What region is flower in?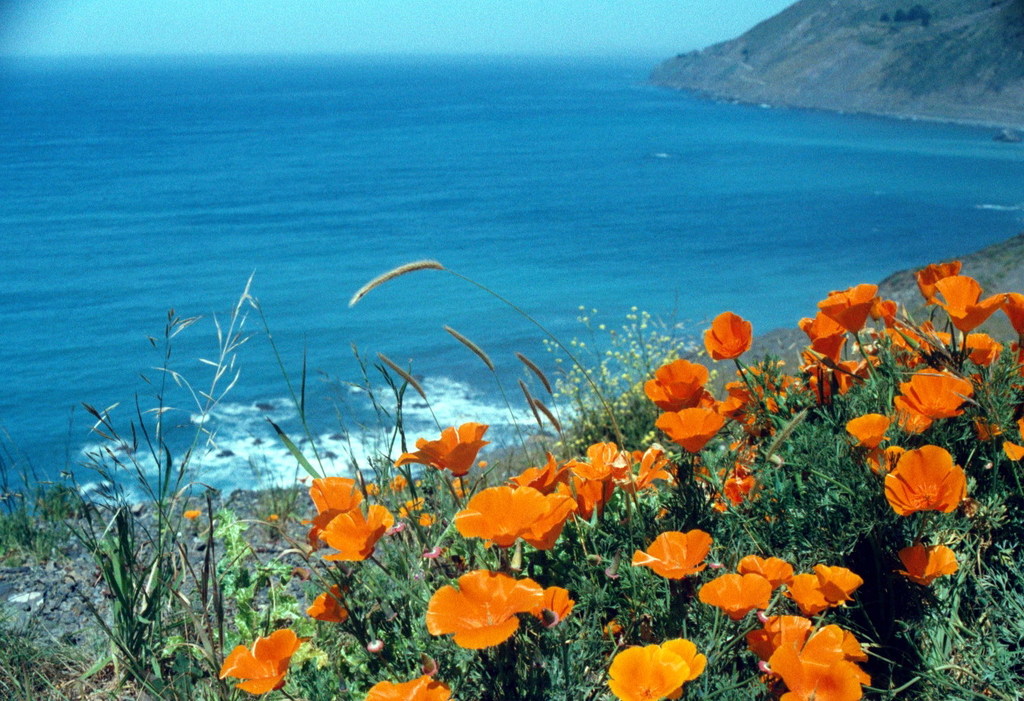
(970, 422, 1004, 443).
